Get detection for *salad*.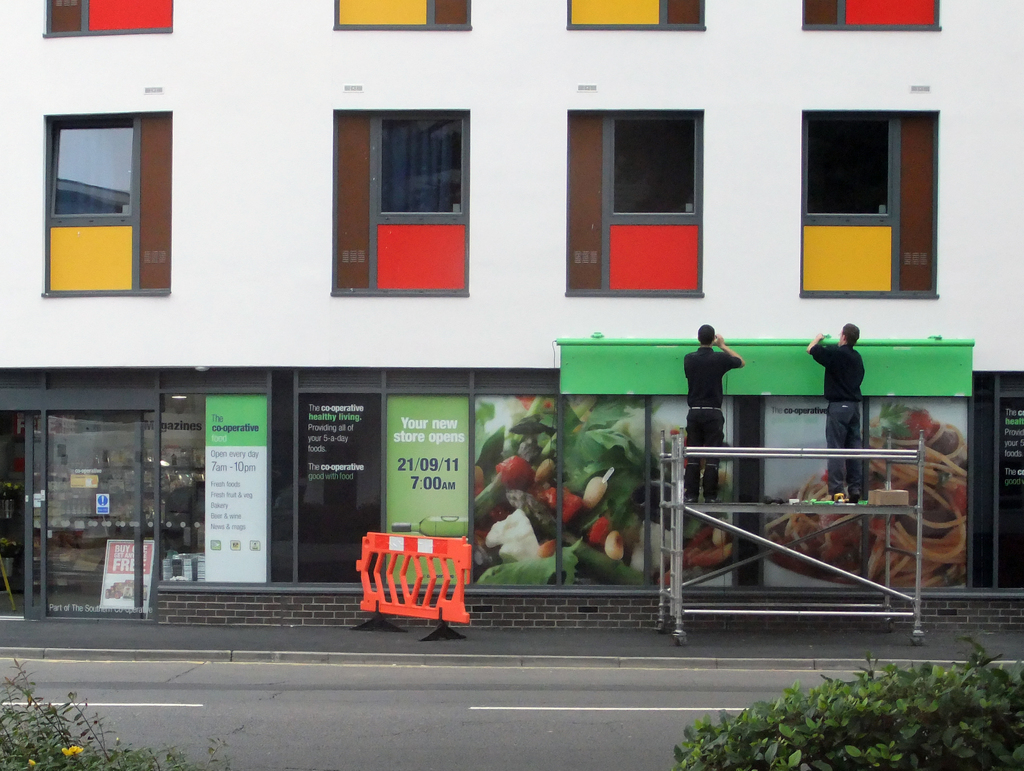
Detection: locate(475, 397, 716, 584).
